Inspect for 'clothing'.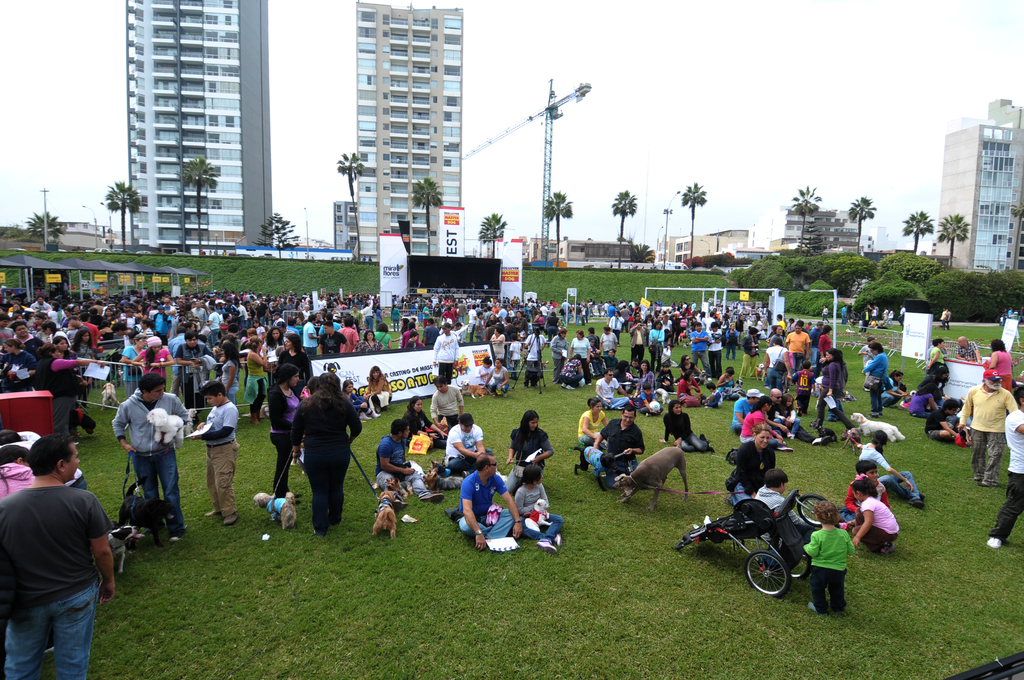
Inspection: [337, 327, 360, 350].
